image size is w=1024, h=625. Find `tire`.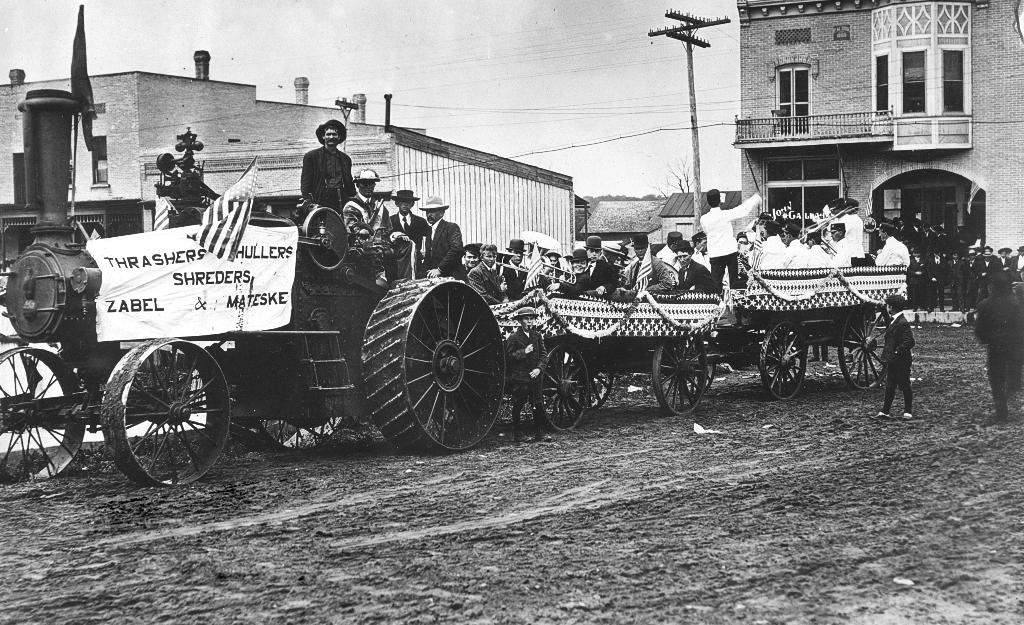
region(757, 321, 808, 403).
